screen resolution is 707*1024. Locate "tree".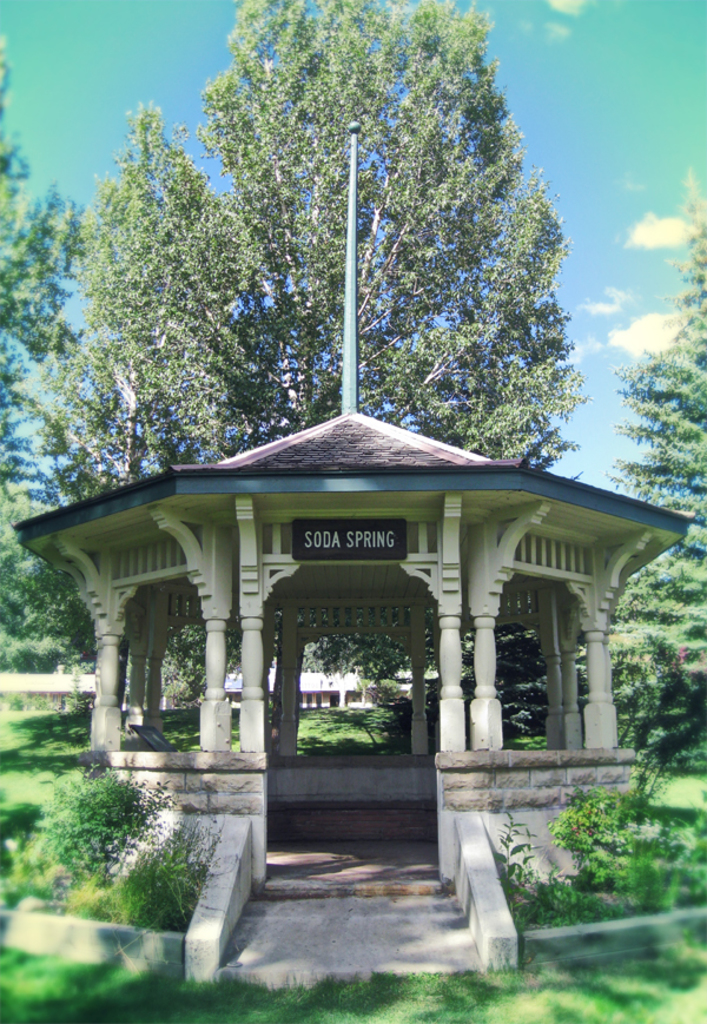
x1=601, y1=205, x2=706, y2=740.
